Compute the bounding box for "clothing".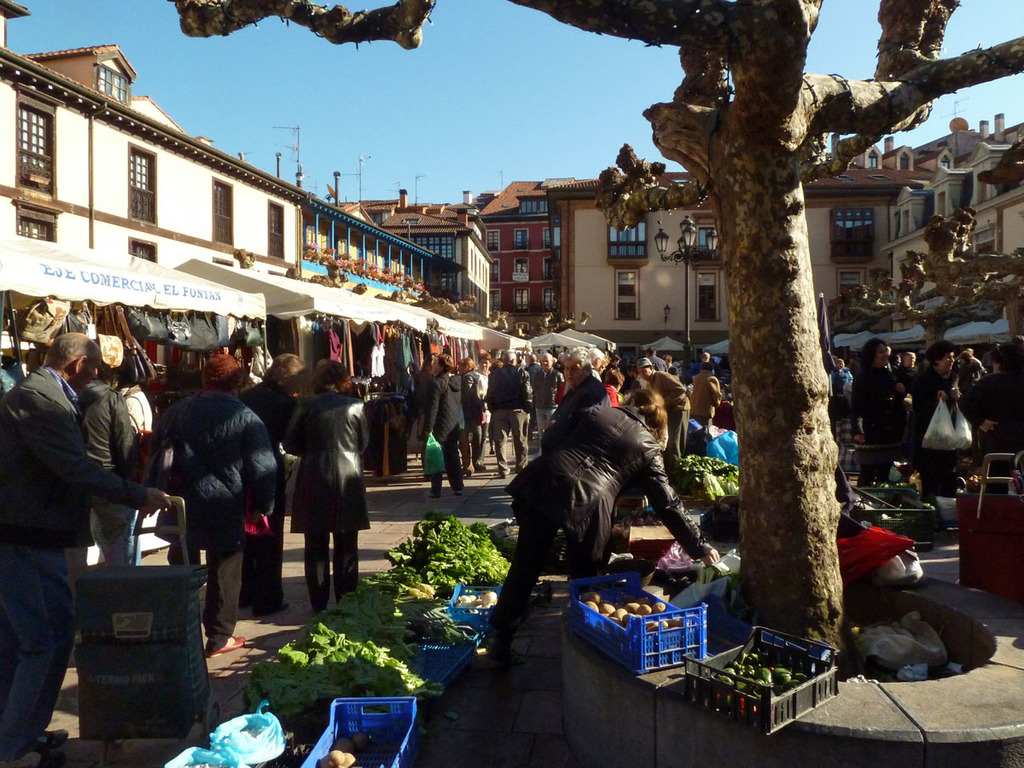
[x1=548, y1=371, x2=612, y2=415].
